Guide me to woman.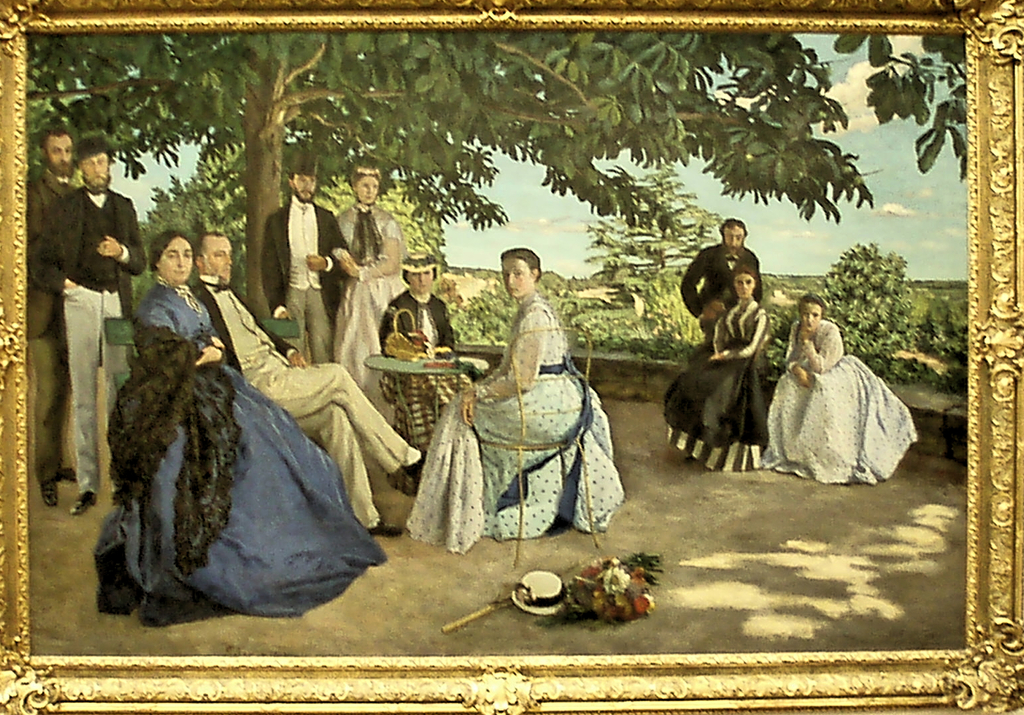
Guidance: 374,241,462,498.
